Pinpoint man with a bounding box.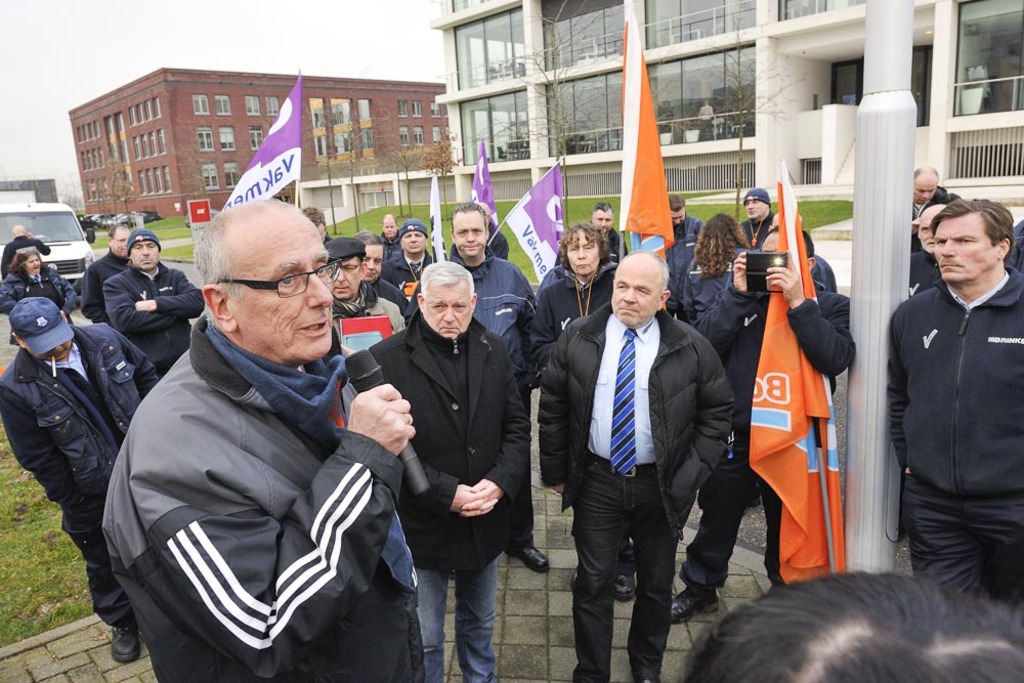
left=905, top=205, right=948, bottom=290.
